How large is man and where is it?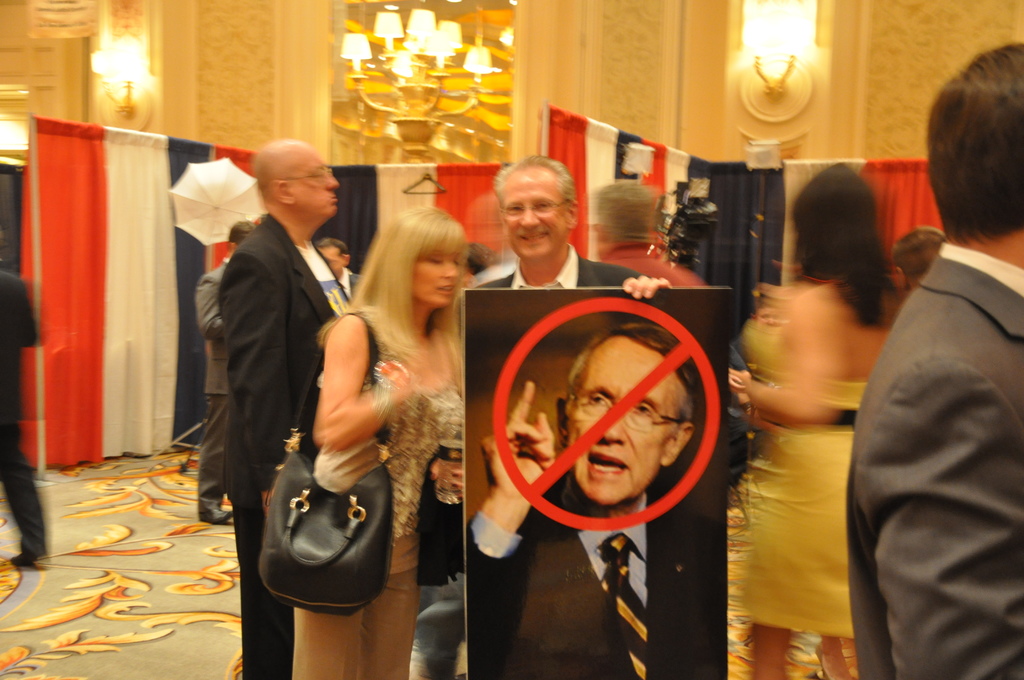
Bounding box: 588:176:707:290.
